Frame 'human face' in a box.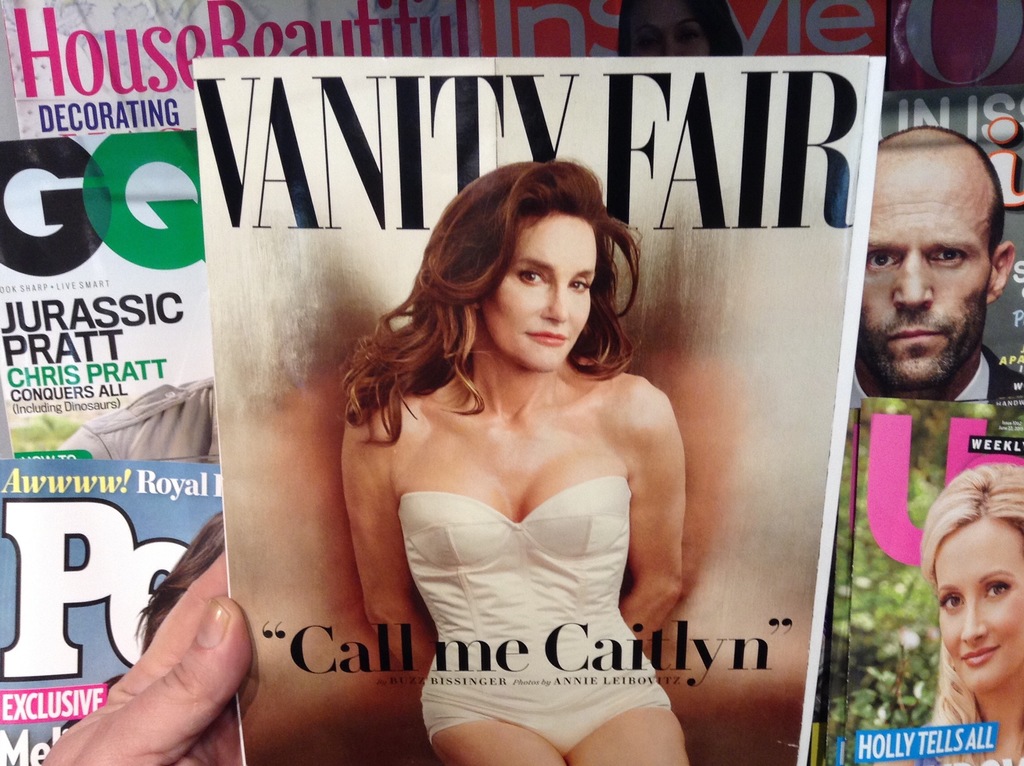
{"left": 480, "top": 219, "right": 596, "bottom": 373}.
